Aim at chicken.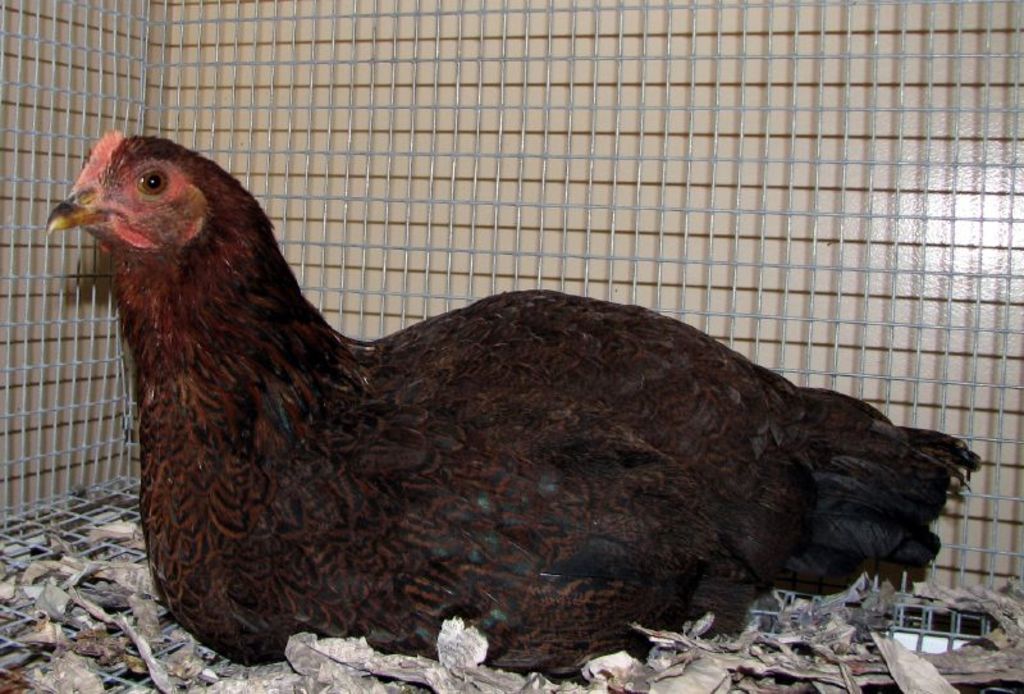
Aimed at 50:129:959:661.
